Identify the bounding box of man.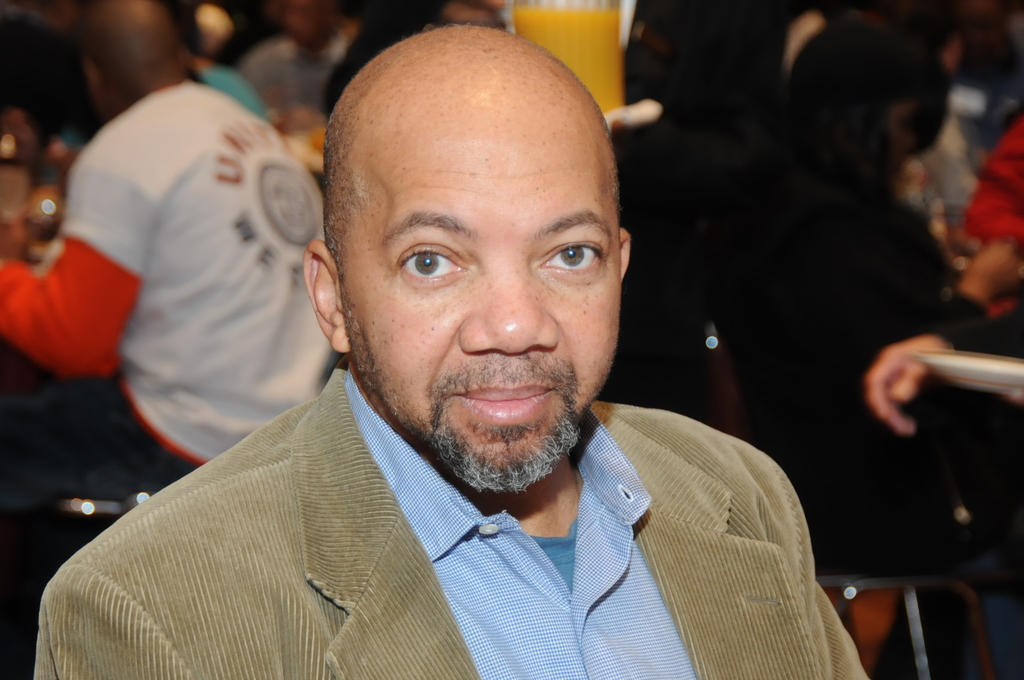
select_region(325, 0, 509, 118).
